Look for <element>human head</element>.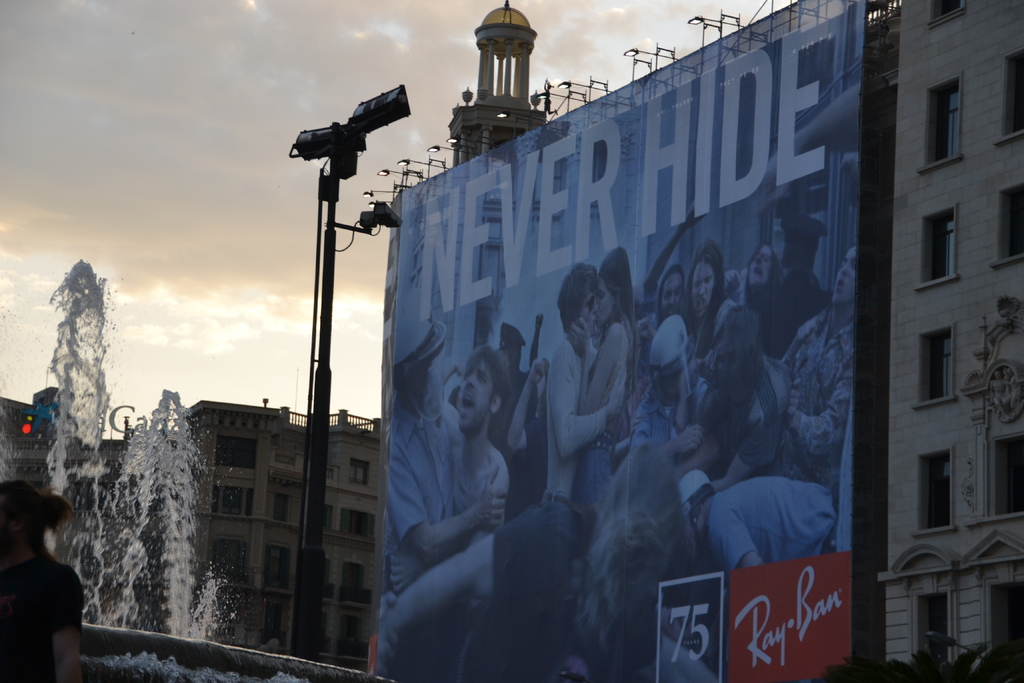
Found: rect(455, 349, 510, 431).
